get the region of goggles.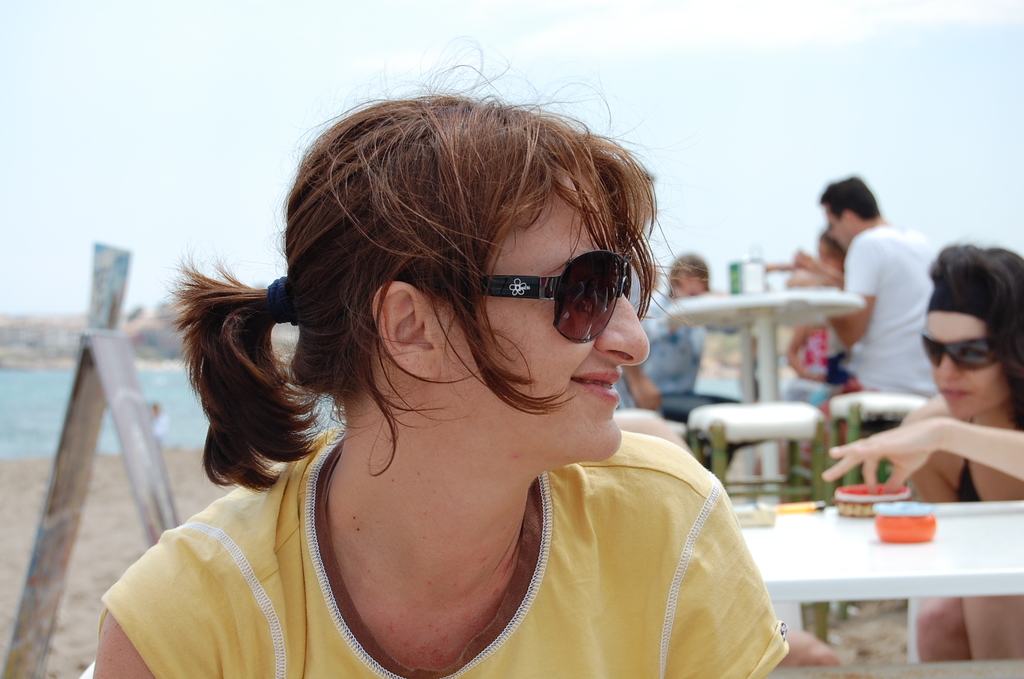
bbox=[461, 253, 637, 353].
